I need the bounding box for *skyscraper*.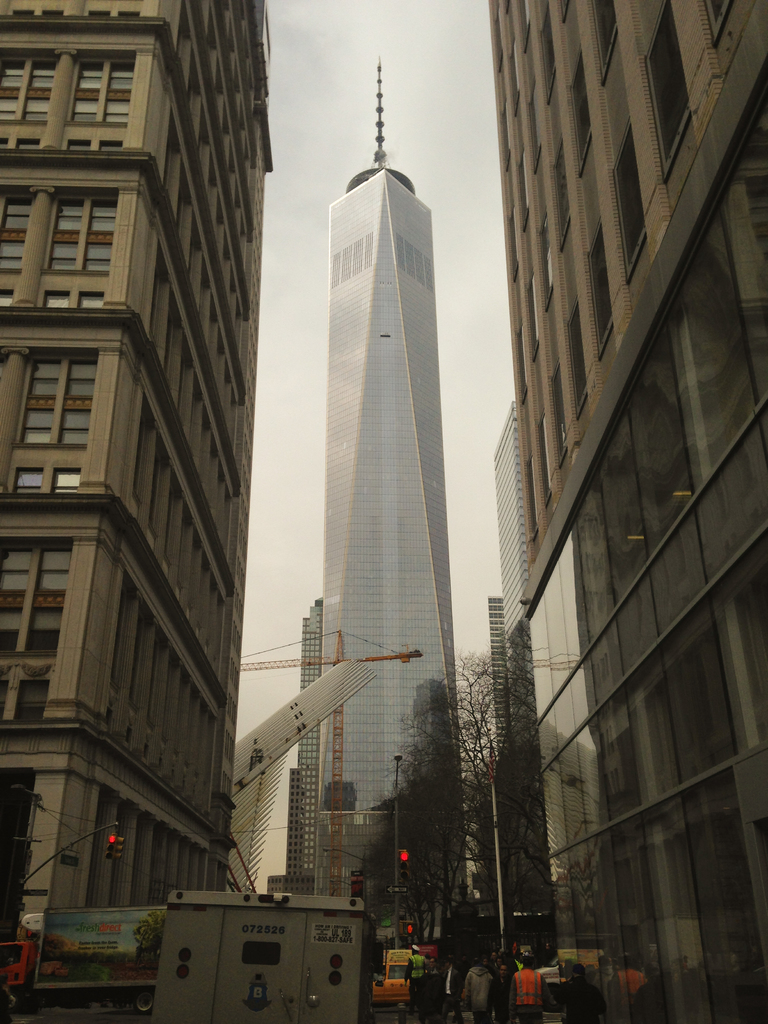
Here it is: Rect(483, 404, 550, 815).
